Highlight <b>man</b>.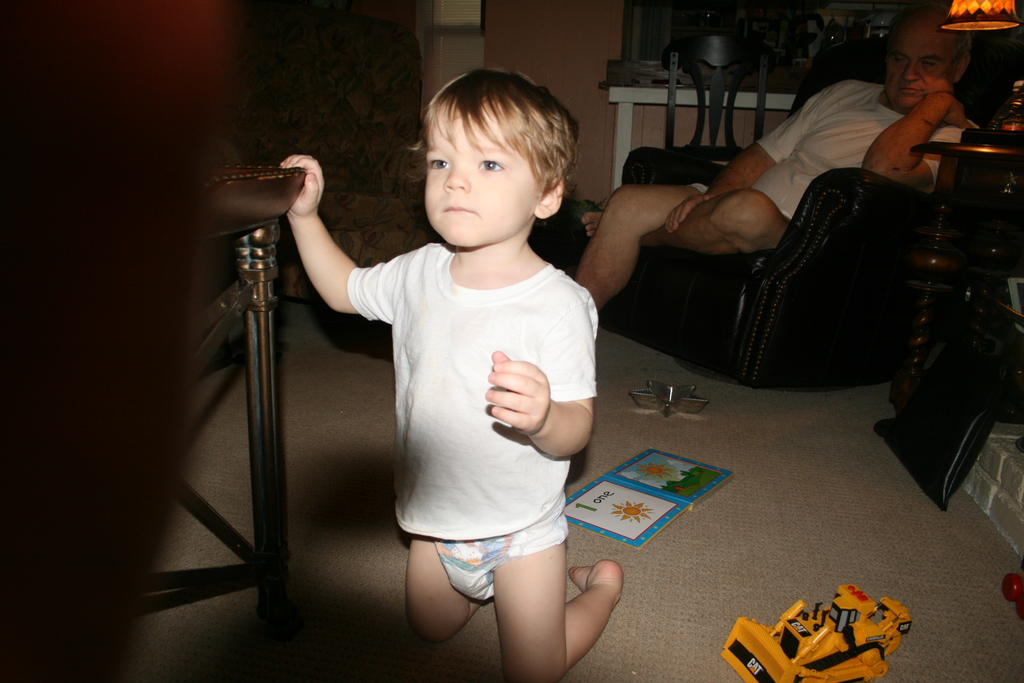
Highlighted region: left=571, top=0, right=995, bottom=319.
